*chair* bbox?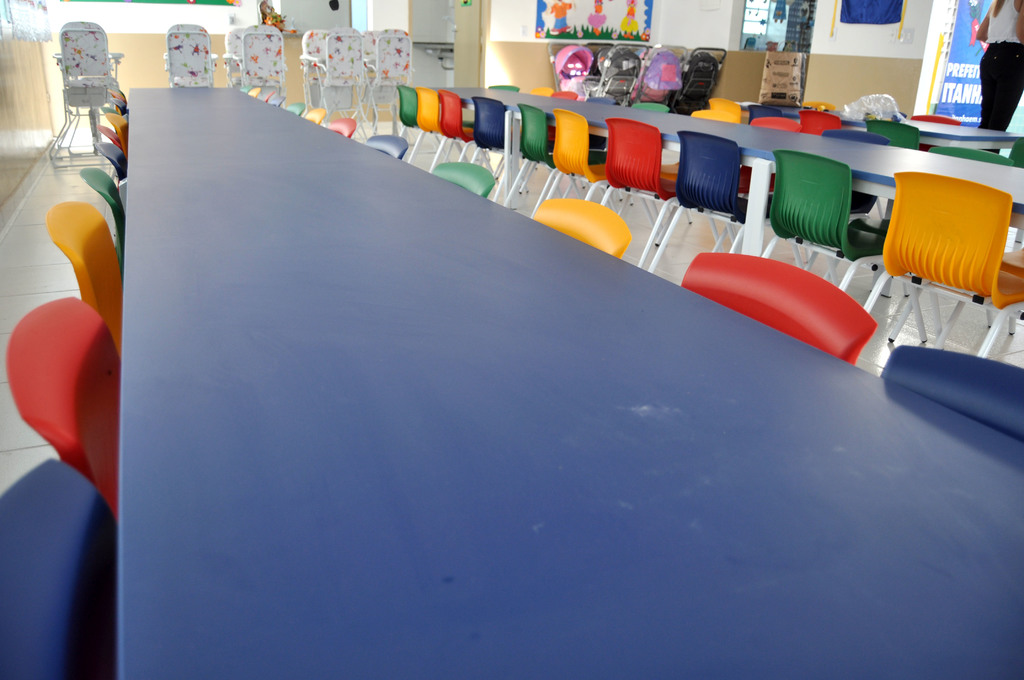
746/103/782/125
